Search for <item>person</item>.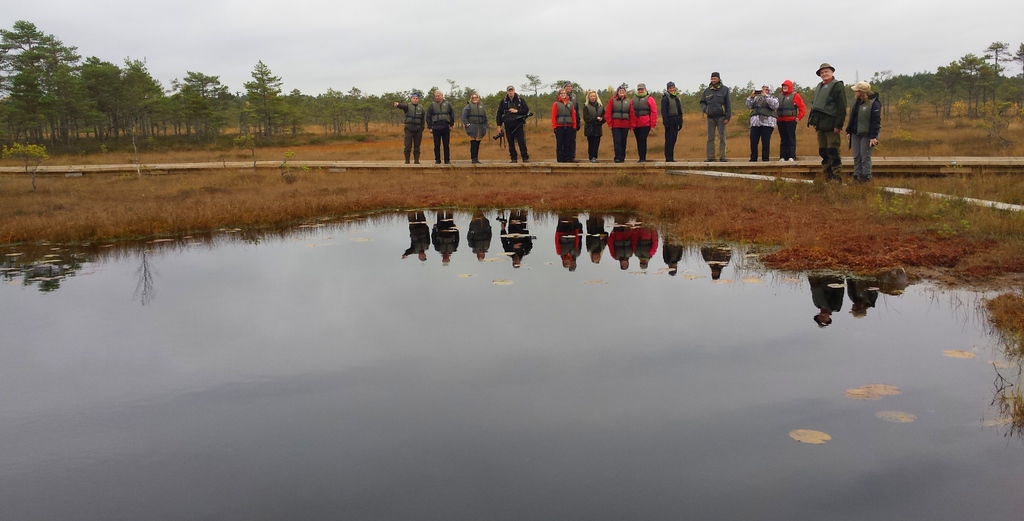
Found at (708,72,729,160).
